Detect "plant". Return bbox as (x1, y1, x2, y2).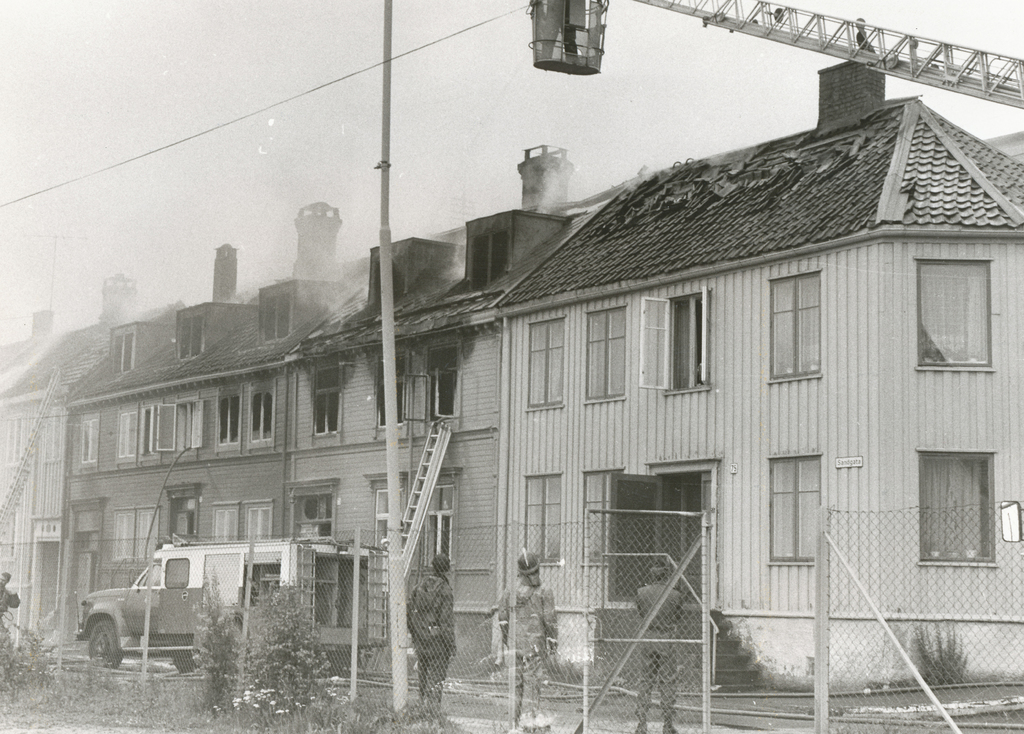
(911, 620, 969, 685).
